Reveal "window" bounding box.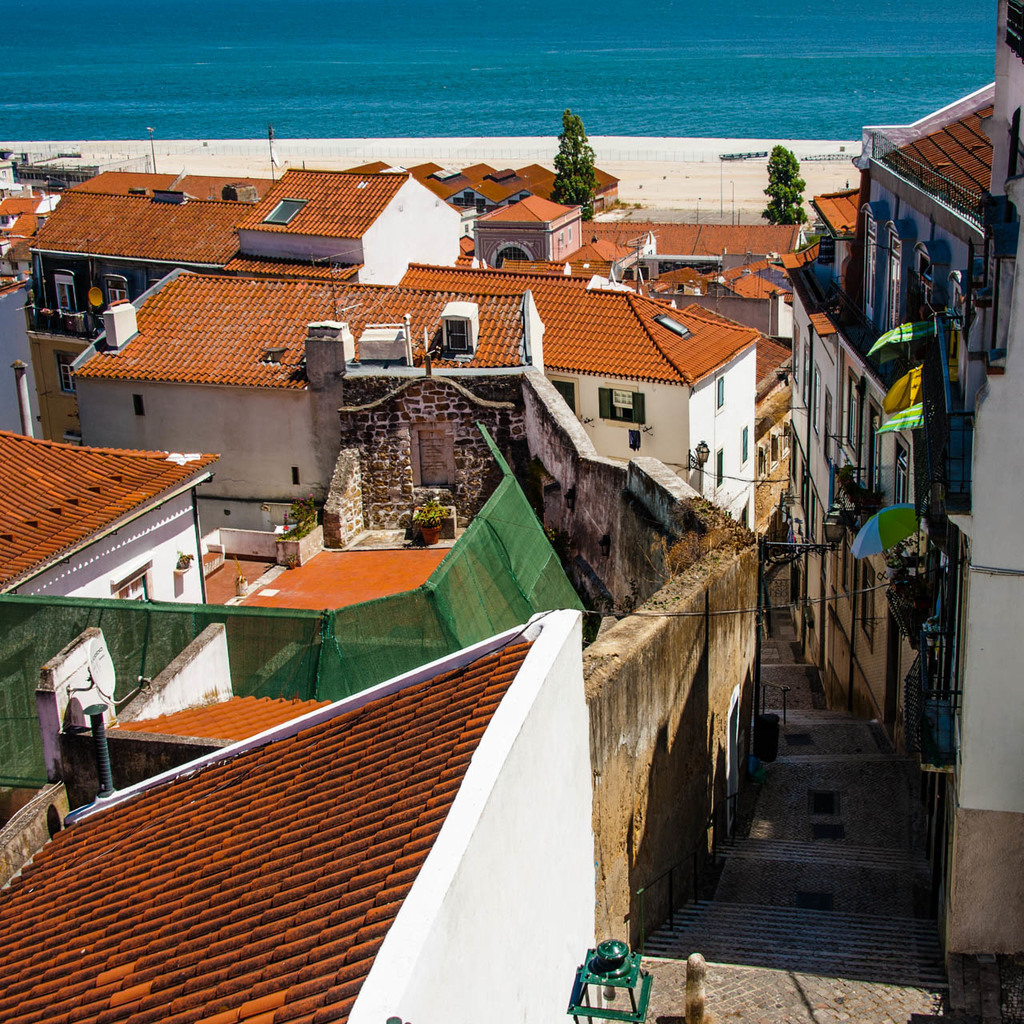
Revealed: 882 221 912 334.
